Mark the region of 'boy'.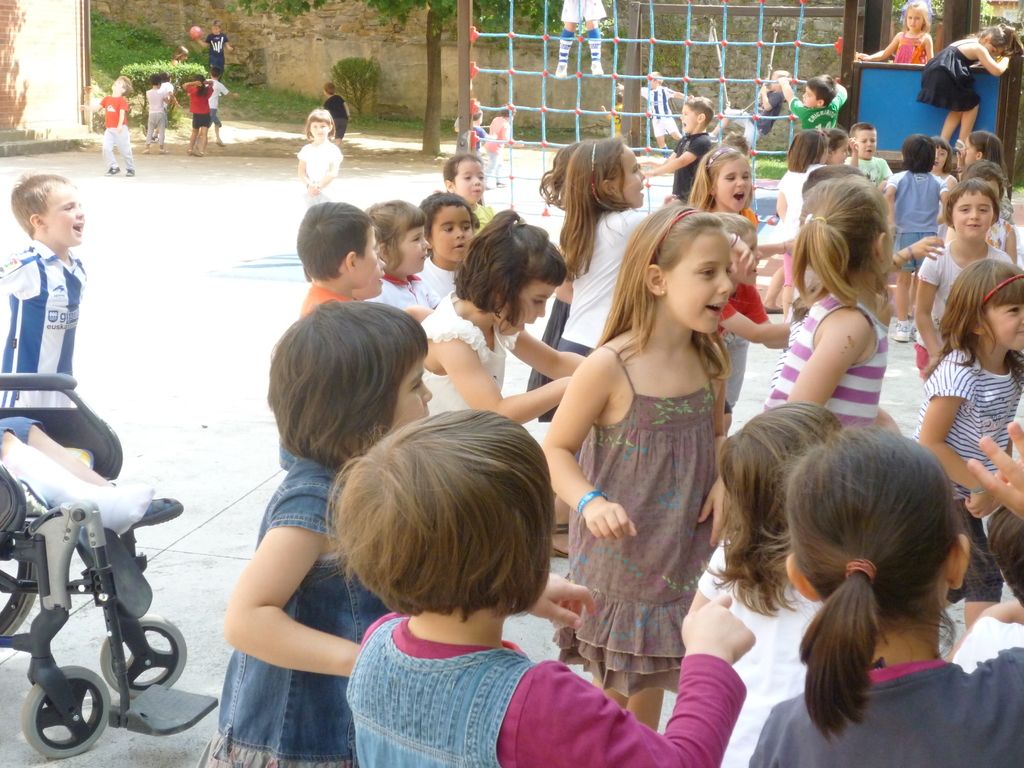
Region: (left=196, top=20, right=231, bottom=79).
